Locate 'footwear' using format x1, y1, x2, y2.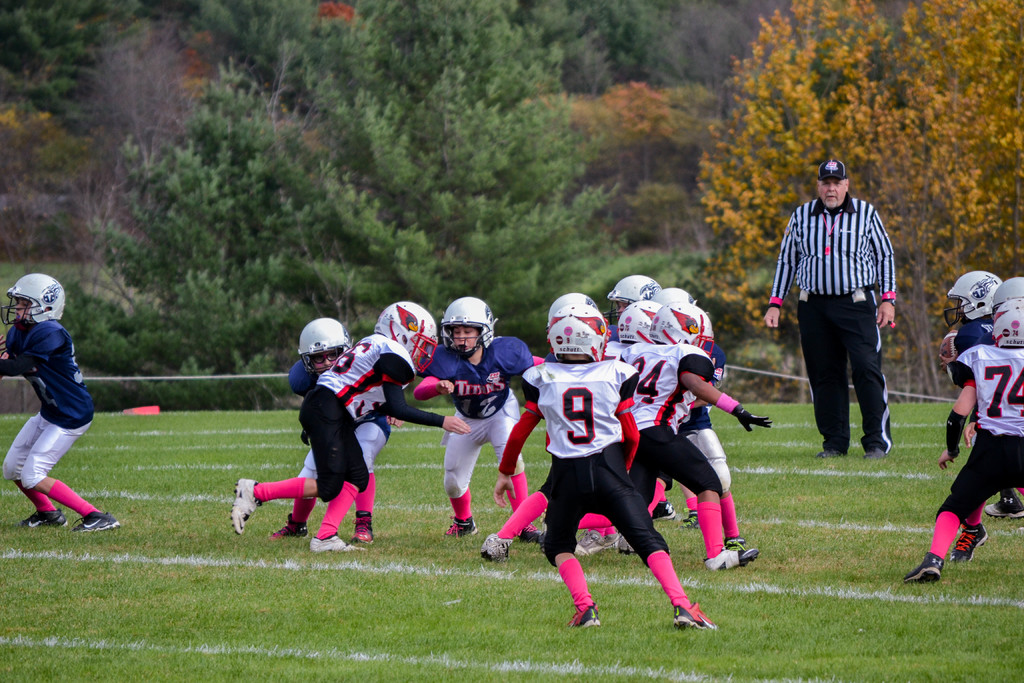
699, 541, 762, 574.
